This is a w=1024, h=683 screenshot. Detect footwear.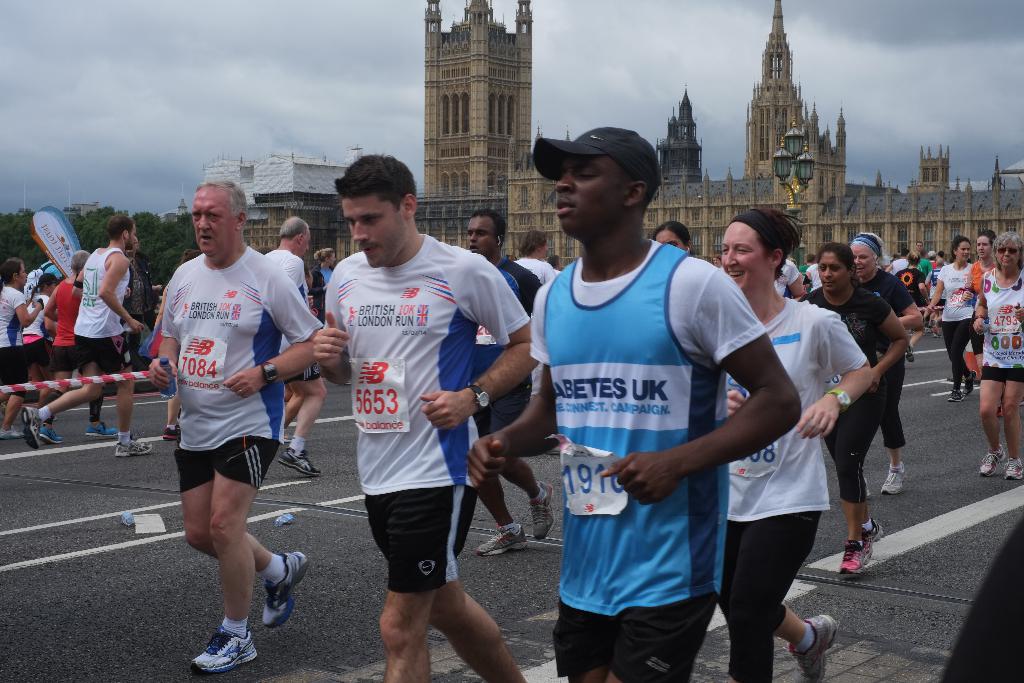
box(1004, 453, 1023, 486).
